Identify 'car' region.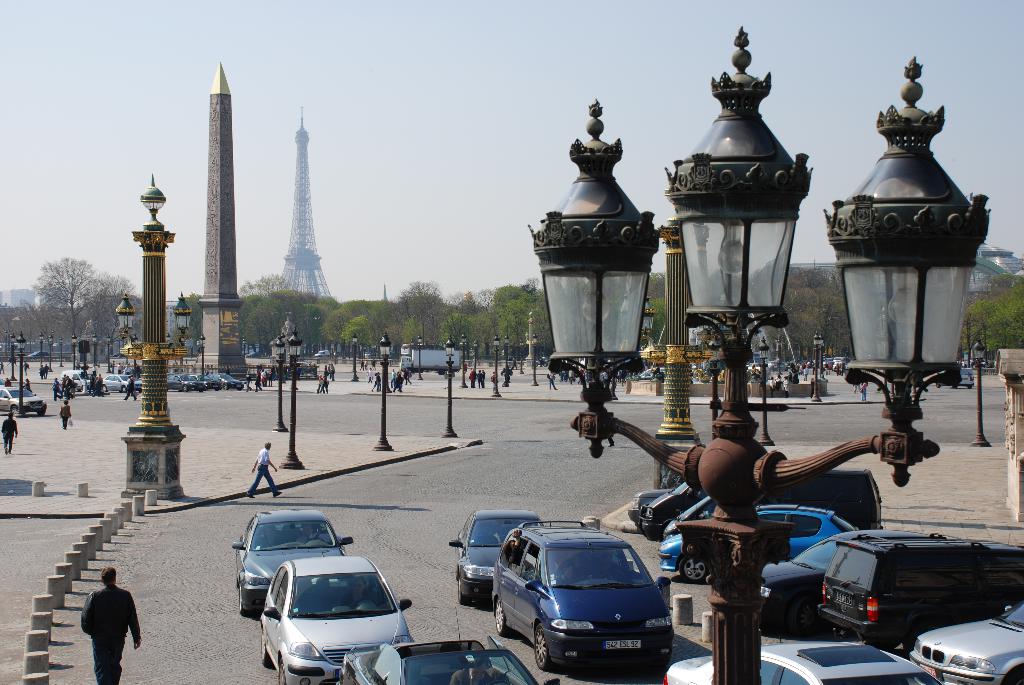
Region: x1=908 y1=603 x2=1023 y2=684.
